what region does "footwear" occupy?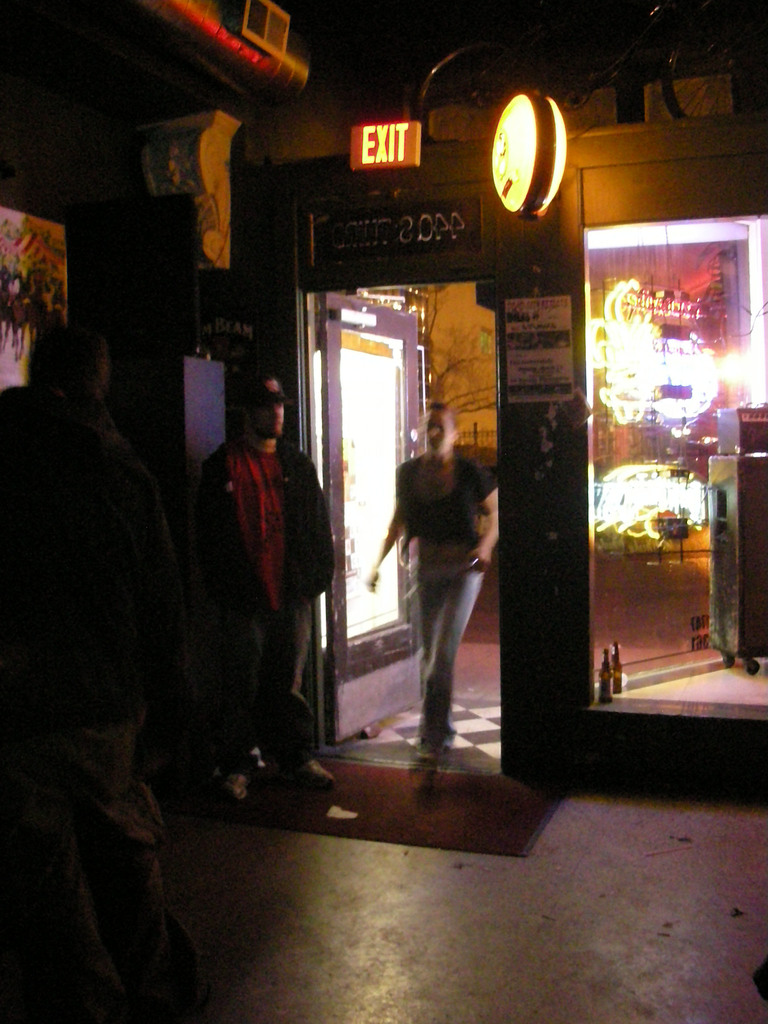
<region>218, 753, 260, 799</region>.
